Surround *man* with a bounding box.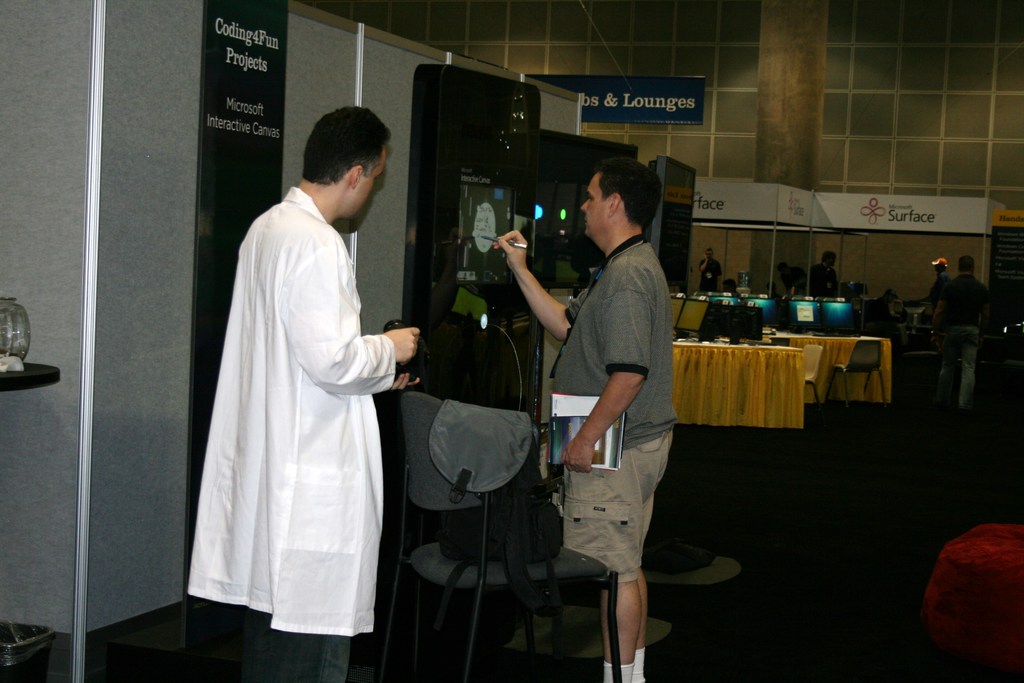
[left=939, top=251, right=990, bottom=409].
